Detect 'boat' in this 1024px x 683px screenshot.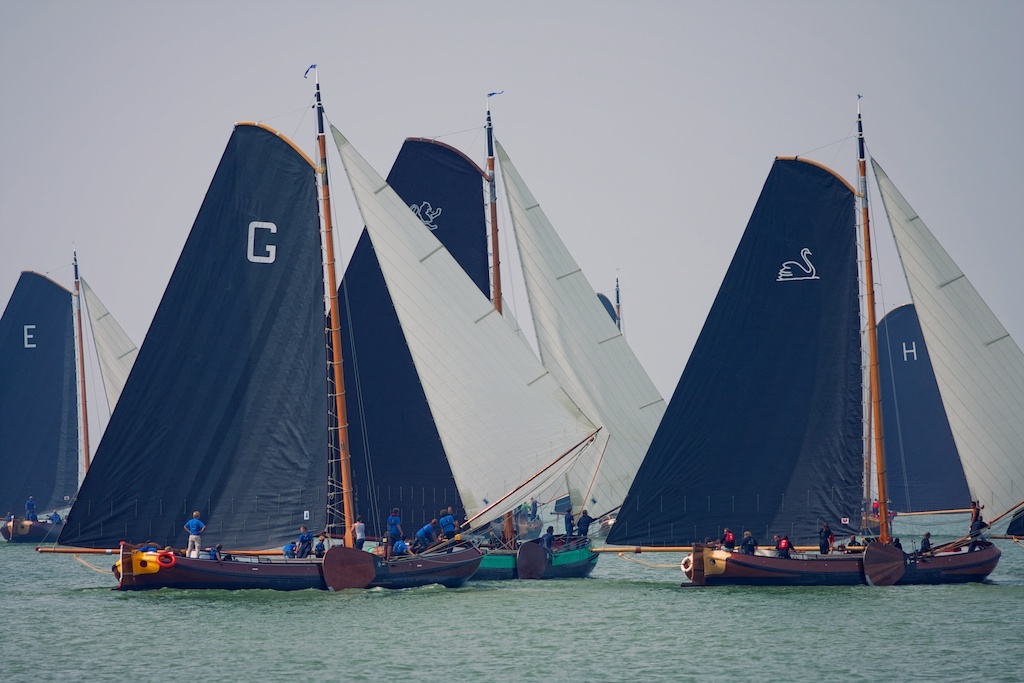
Detection: {"x1": 43, "y1": 80, "x2": 599, "y2": 590}.
